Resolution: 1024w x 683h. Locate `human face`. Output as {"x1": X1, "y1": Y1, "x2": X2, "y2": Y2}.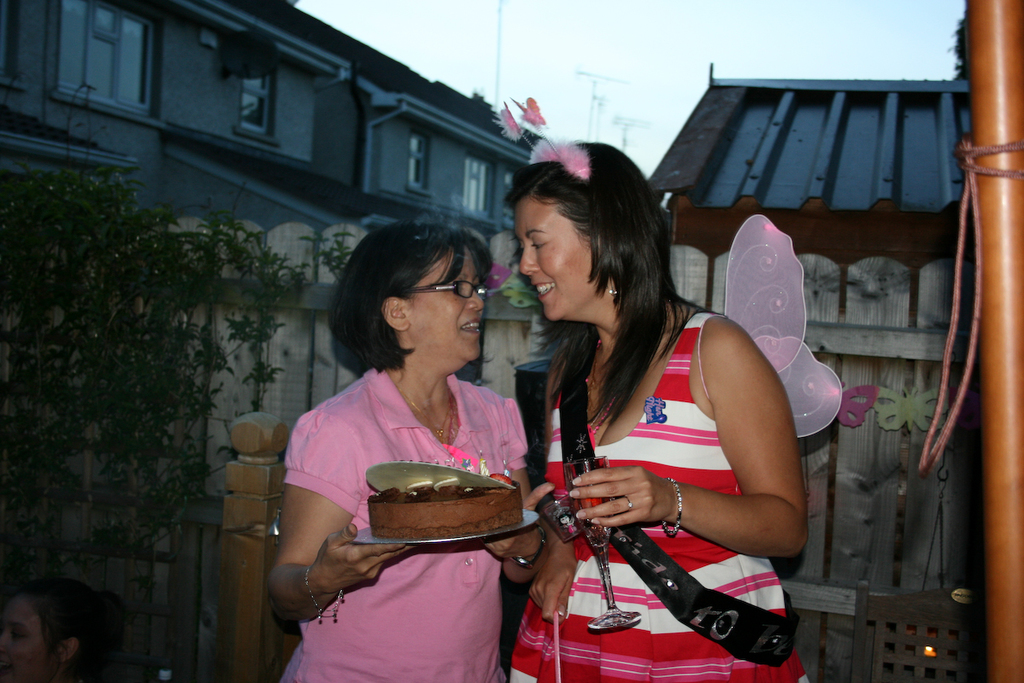
{"x1": 520, "y1": 193, "x2": 607, "y2": 315}.
